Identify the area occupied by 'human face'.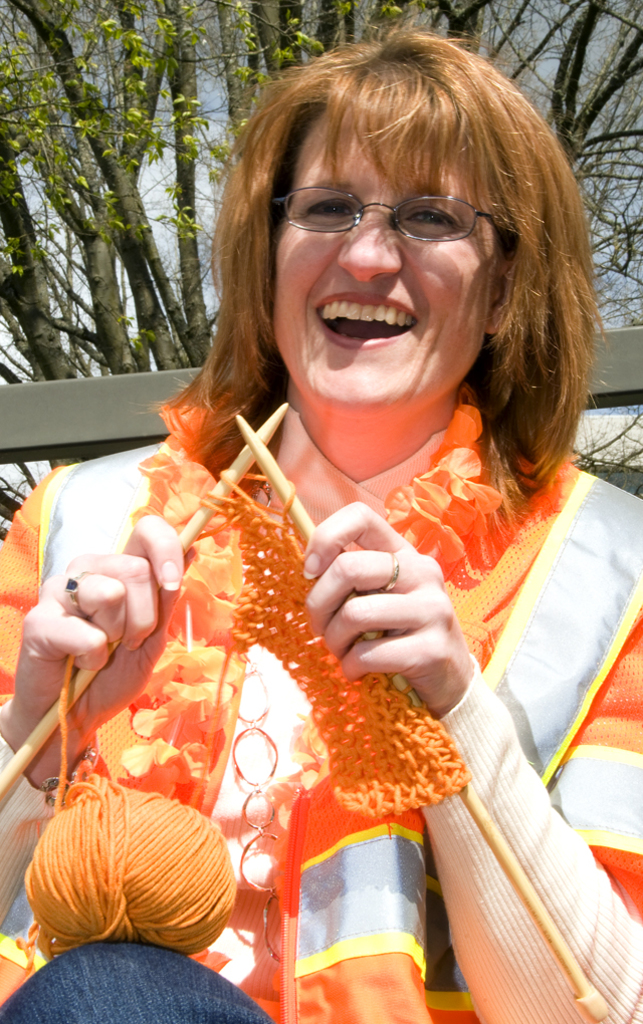
Area: BBox(274, 111, 496, 417).
